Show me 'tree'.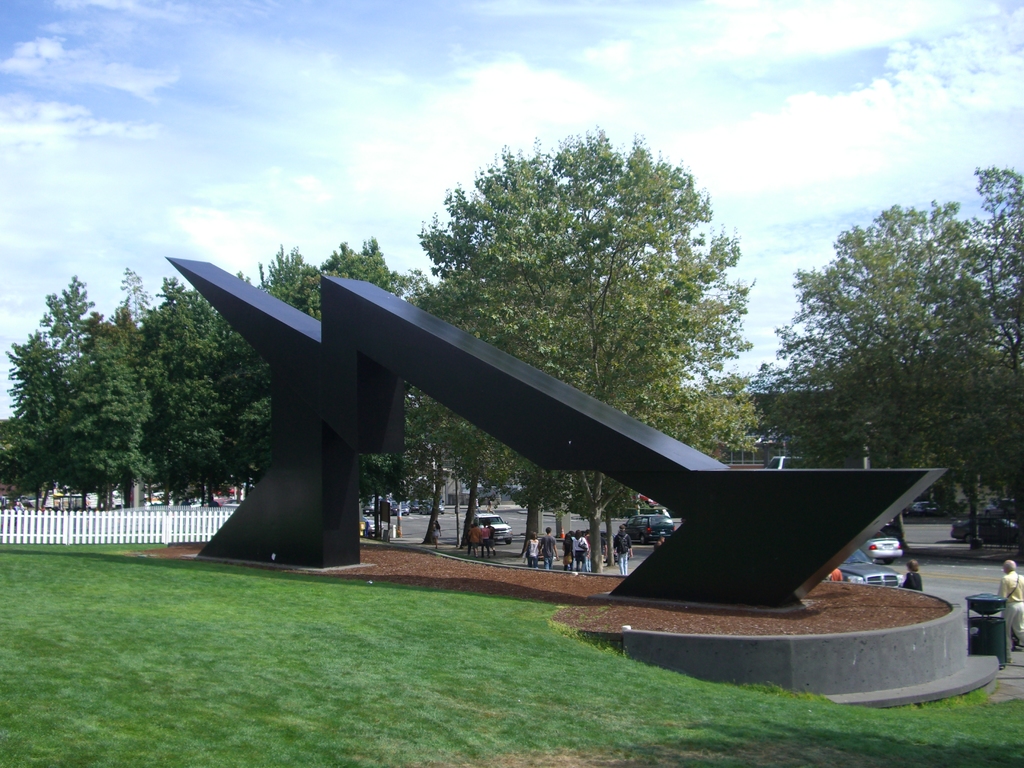
'tree' is here: (0, 273, 140, 508).
